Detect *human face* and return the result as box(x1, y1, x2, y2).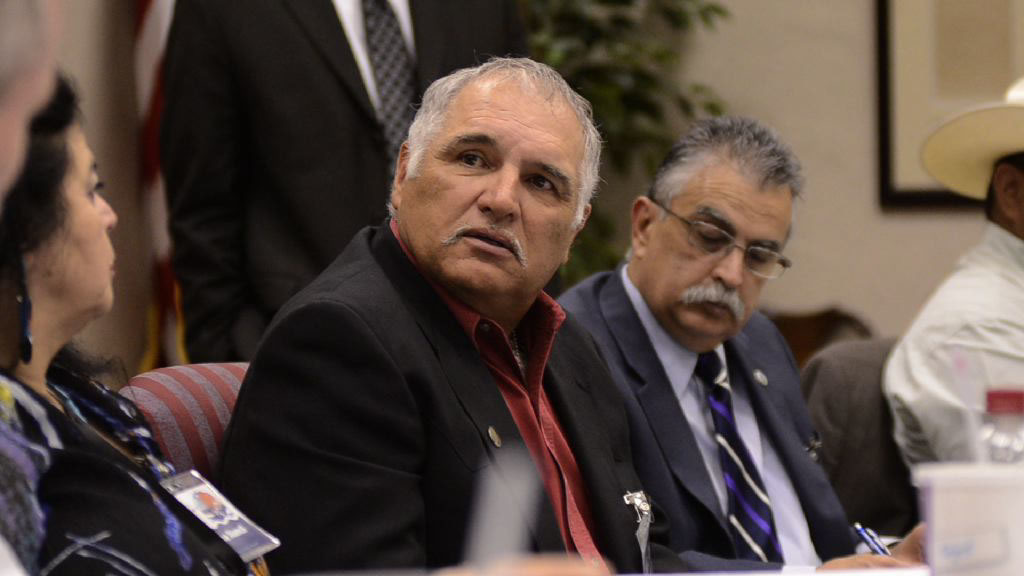
box(38, 115, 123, 319).
